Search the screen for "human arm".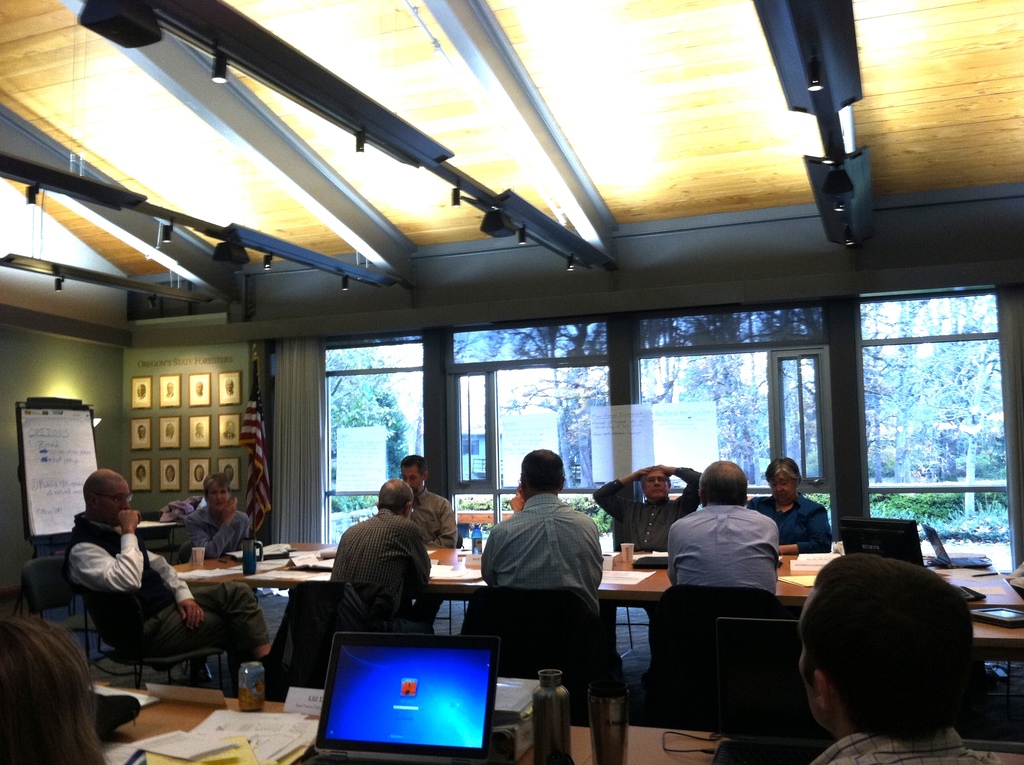
Found at locate(659, 462, 702, 513).
